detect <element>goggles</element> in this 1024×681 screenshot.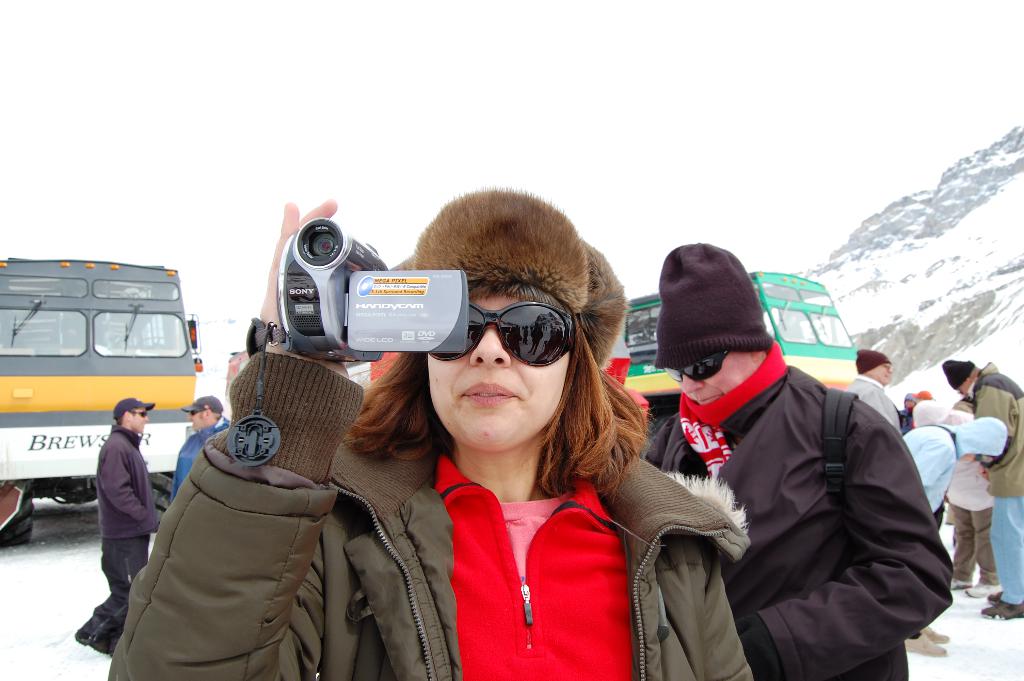
Detection: x1=656 y1=350 x2=731 y2=382.
